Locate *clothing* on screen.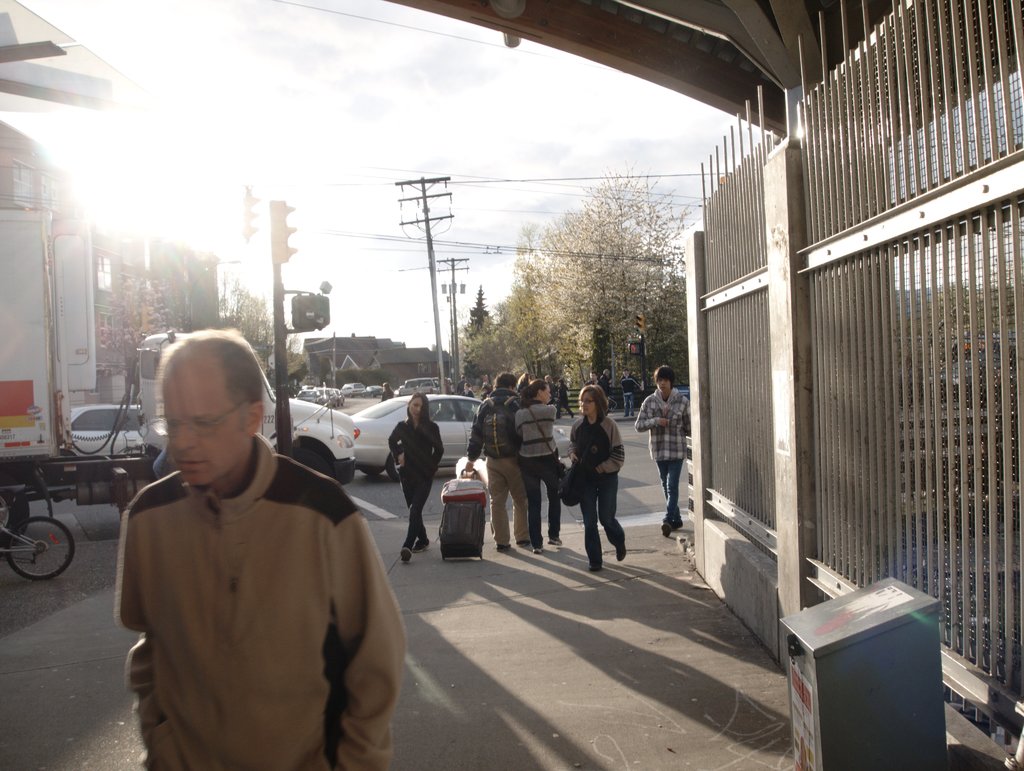
On screen at crop(619, 376, 639, 412).
